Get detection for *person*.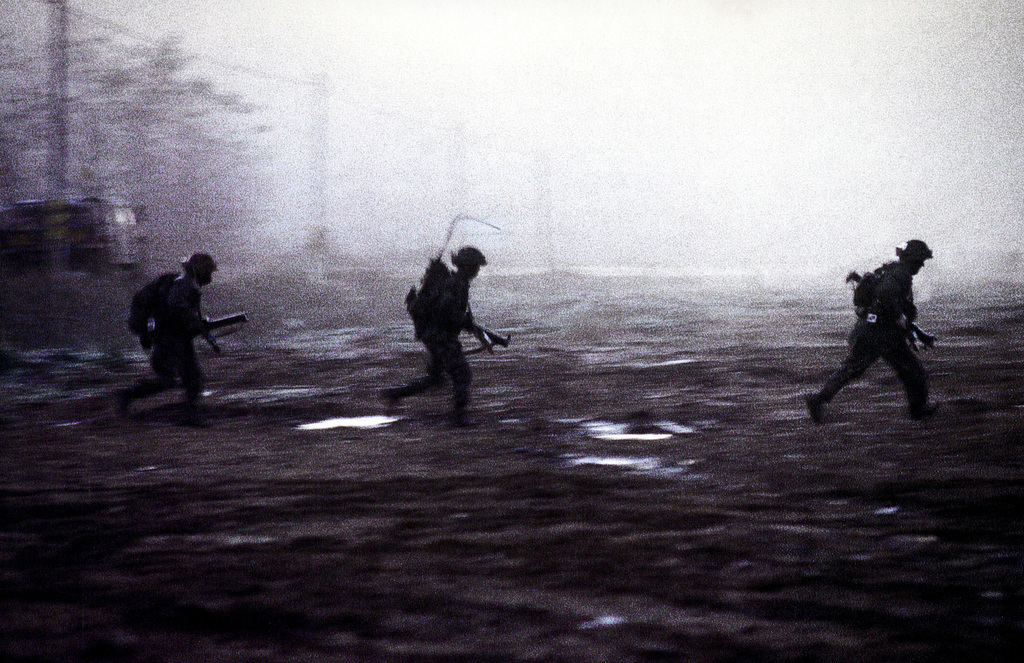
Detection: 805/236/939/420.
